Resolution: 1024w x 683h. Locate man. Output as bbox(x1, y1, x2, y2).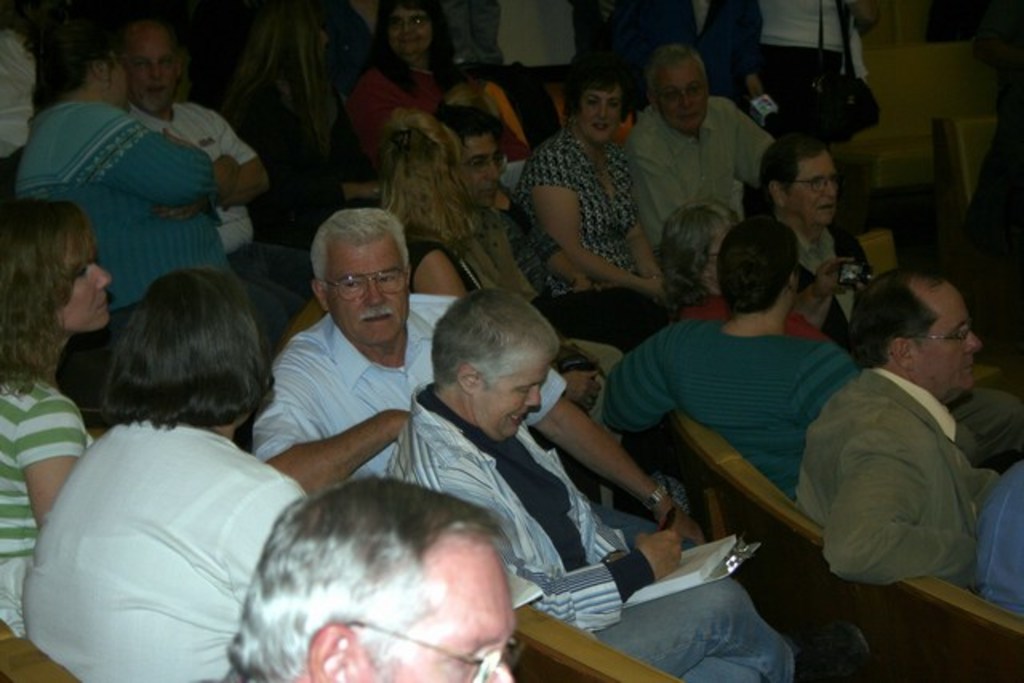
bbox(792, 267, 1000, 587).
